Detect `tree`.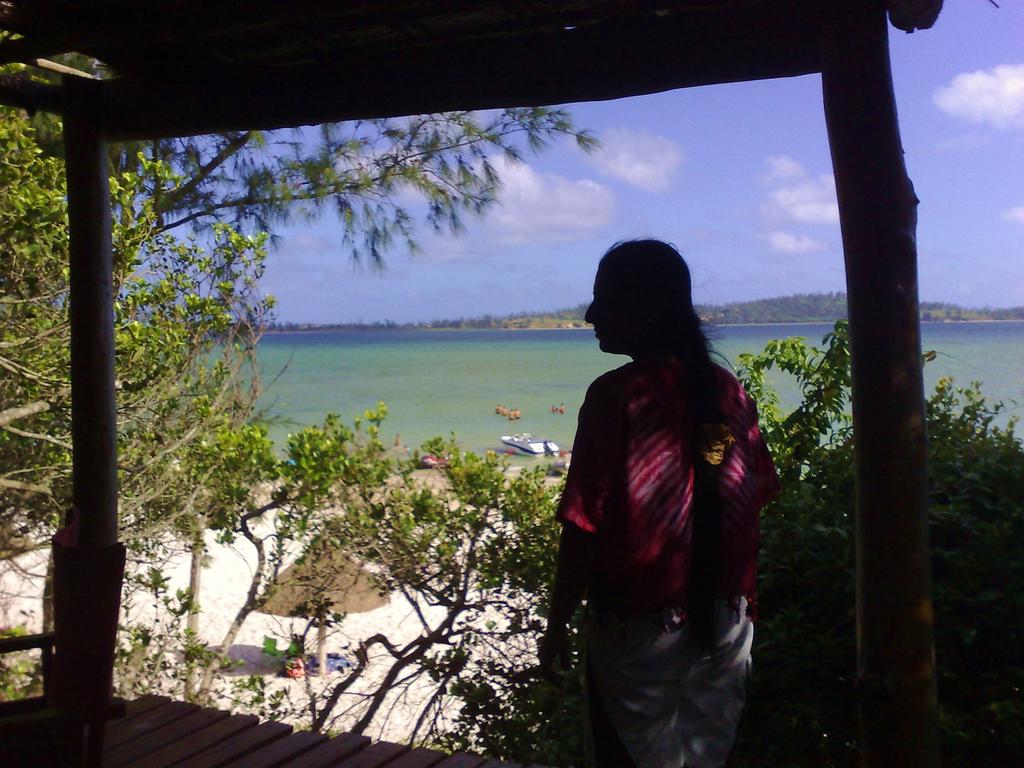
Detected at bbox=[109, 105, 597, 303].
